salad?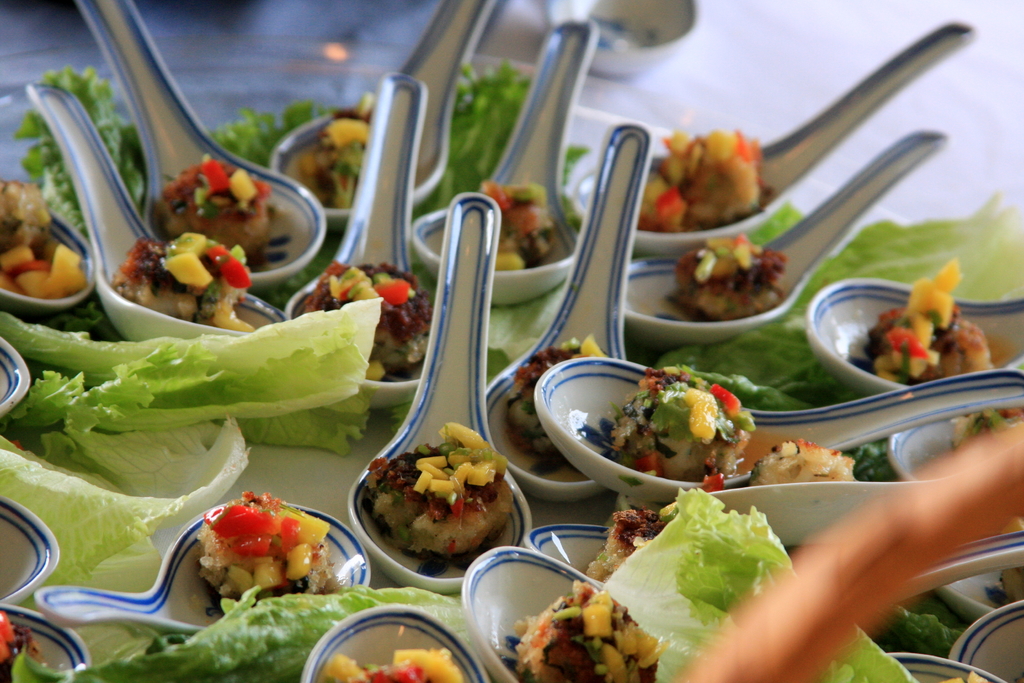
pyautogui.locateOnScreen(0, 614, 42, 682)
